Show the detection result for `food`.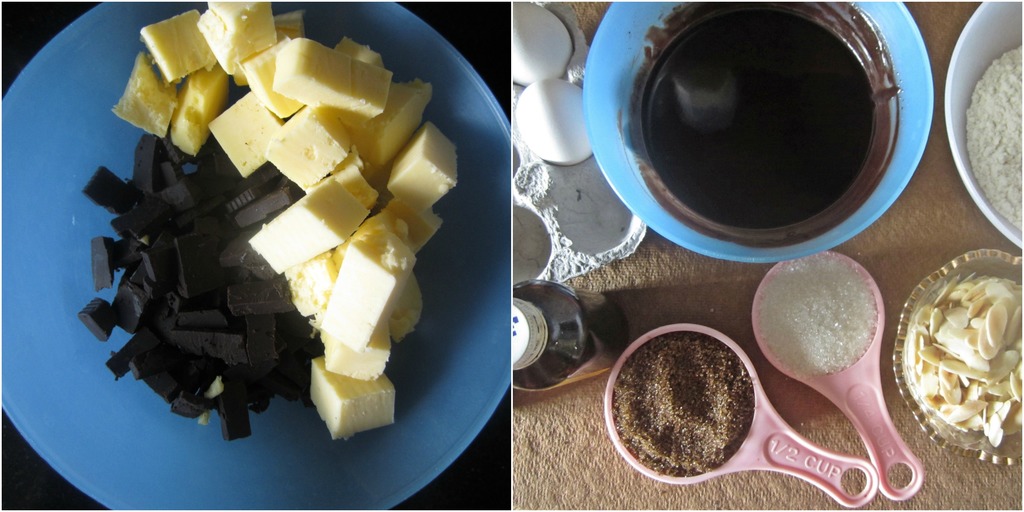
514, 1, 593, 164.
